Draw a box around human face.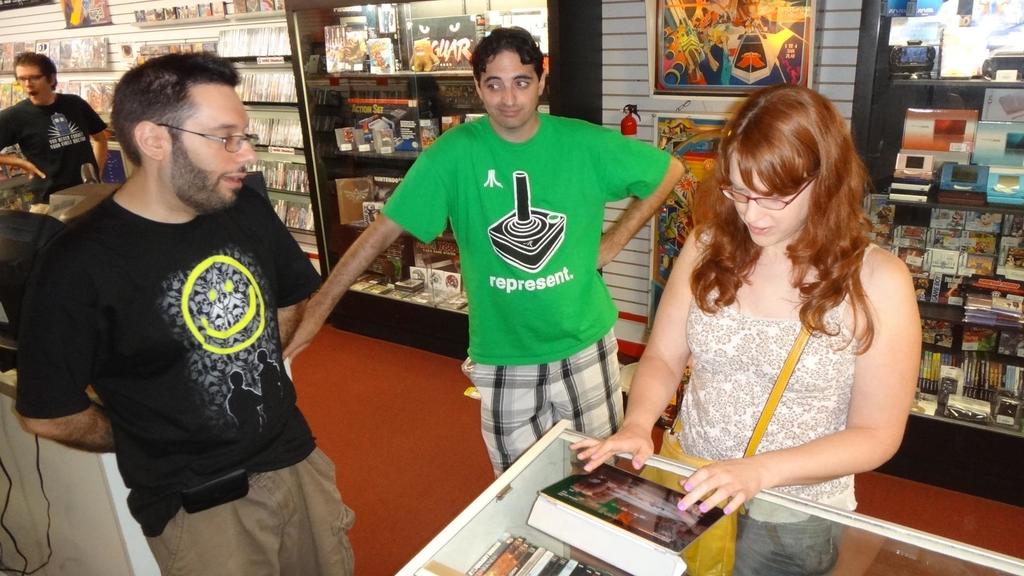
bbox(730, 159, 810, 251).
